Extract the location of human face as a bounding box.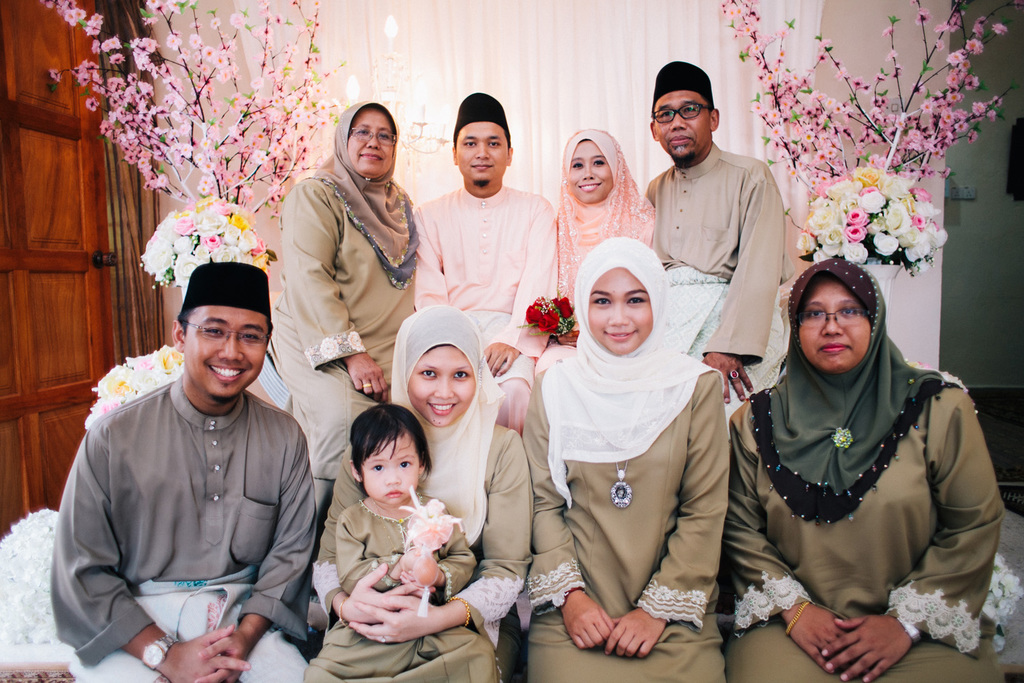
451,124,507,184.
